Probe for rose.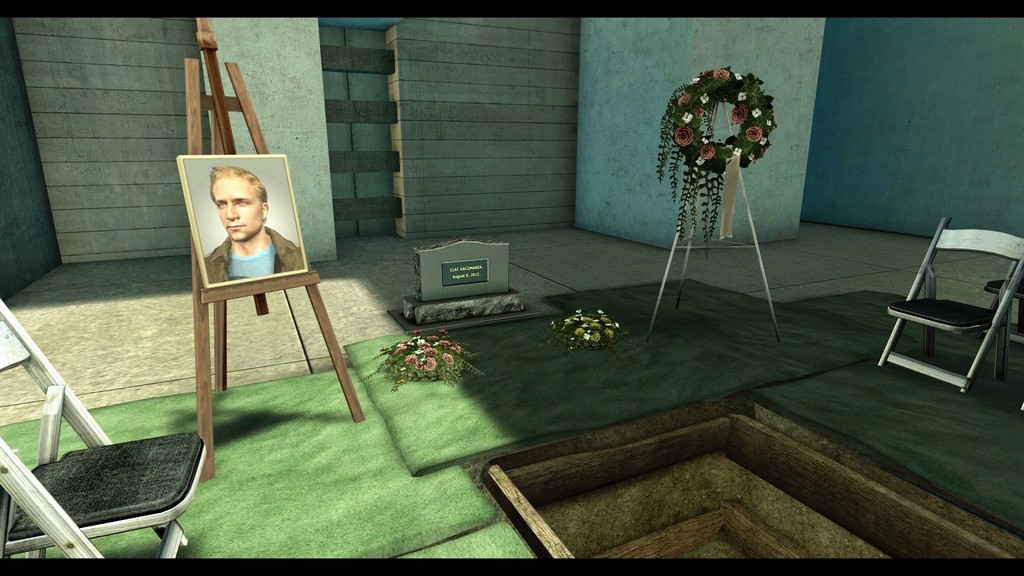
Probe result: detection(672, 127, 691, 147).
